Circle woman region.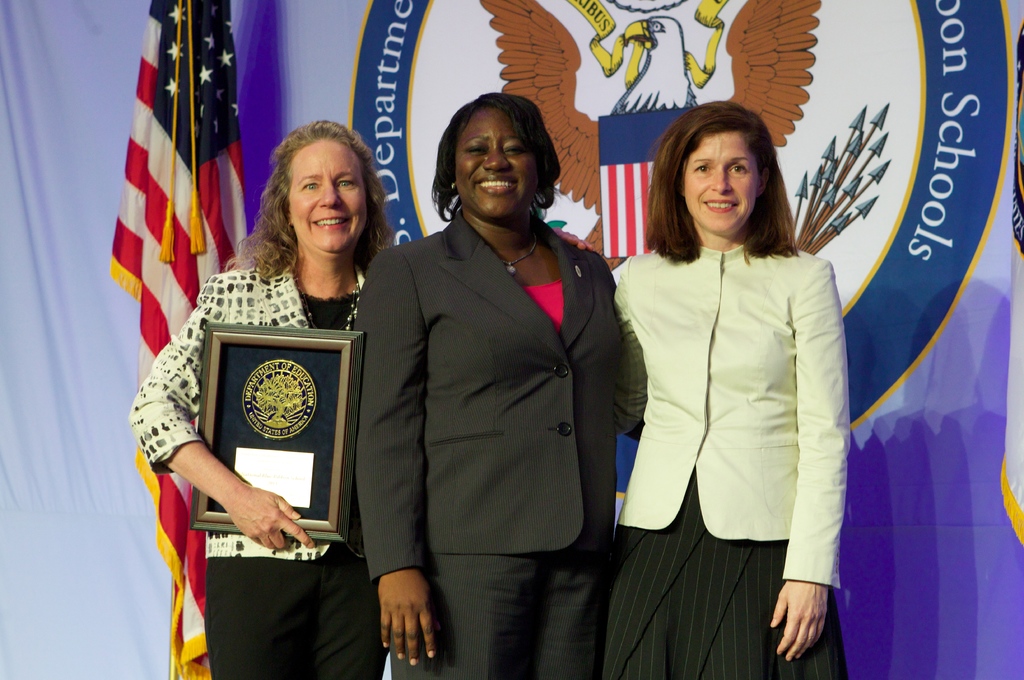
Region: l=612, t=106, r=858, b=662.
